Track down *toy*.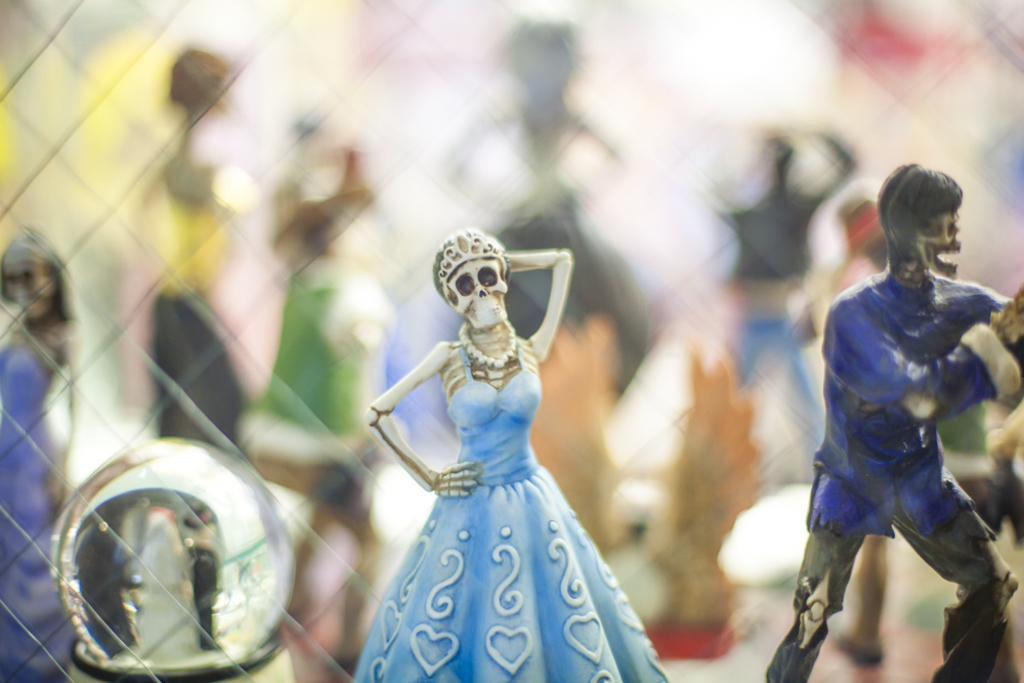
Tracked to [left=129, top=47, right=255, bottom=449].
